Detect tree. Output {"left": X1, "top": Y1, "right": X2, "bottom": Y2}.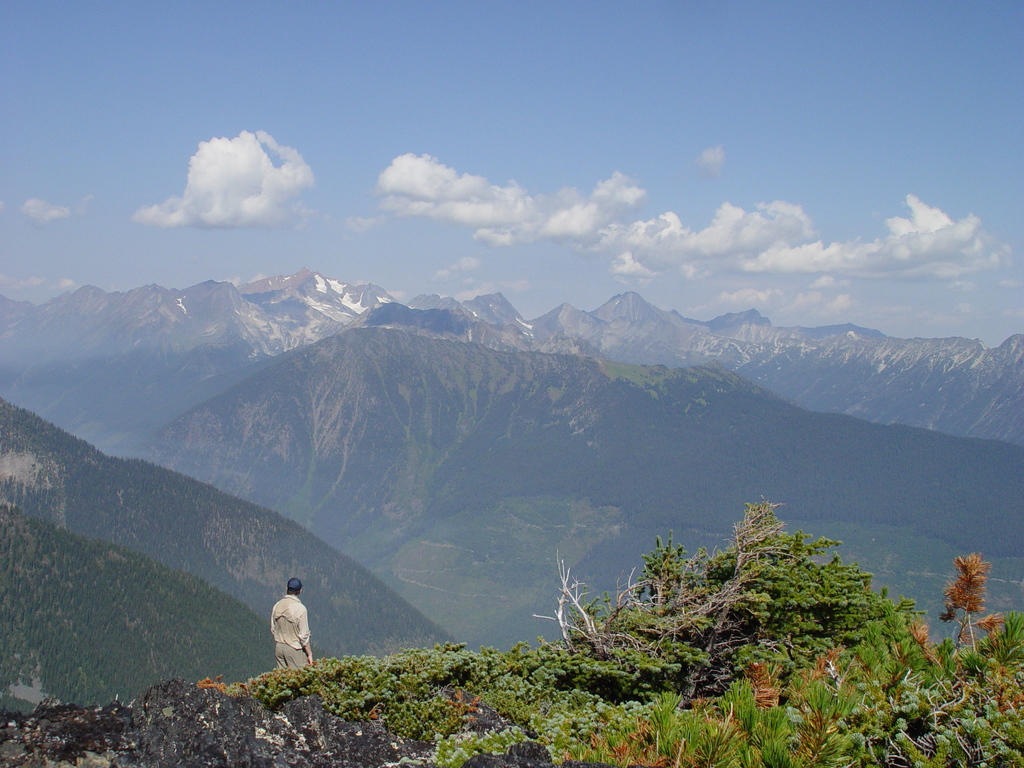
{"left": 516, "top": 504, "right": 922, "bottom": 716}.
